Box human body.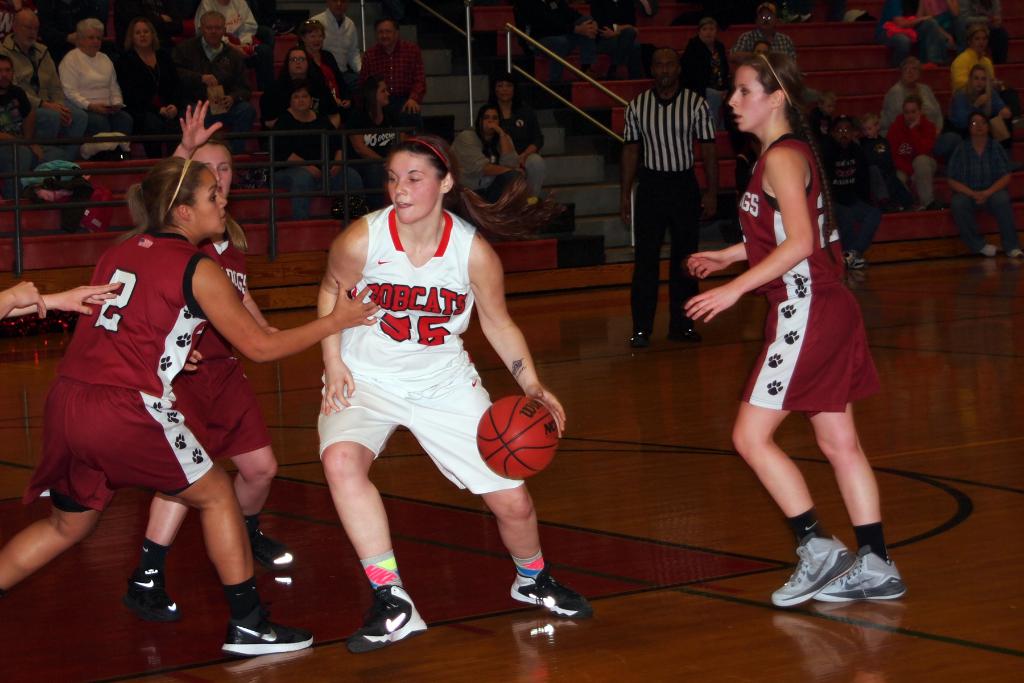
pyautogui.locateOnScreen(168, 8, 252, 150).
